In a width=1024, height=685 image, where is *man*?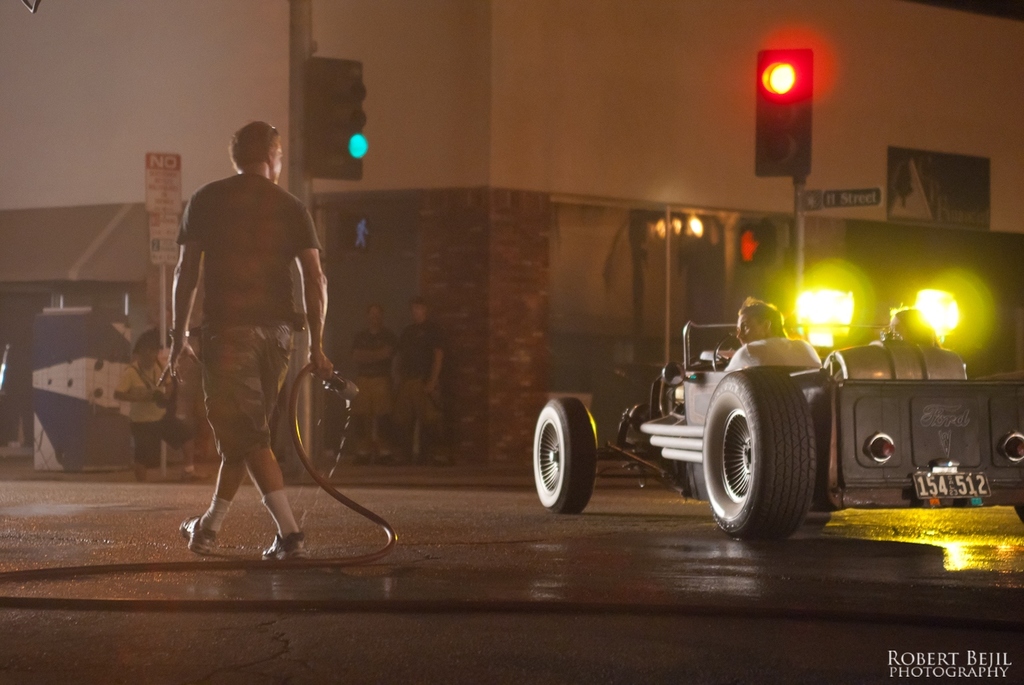
x1=383 y1=284 x2=453 y2=468.
